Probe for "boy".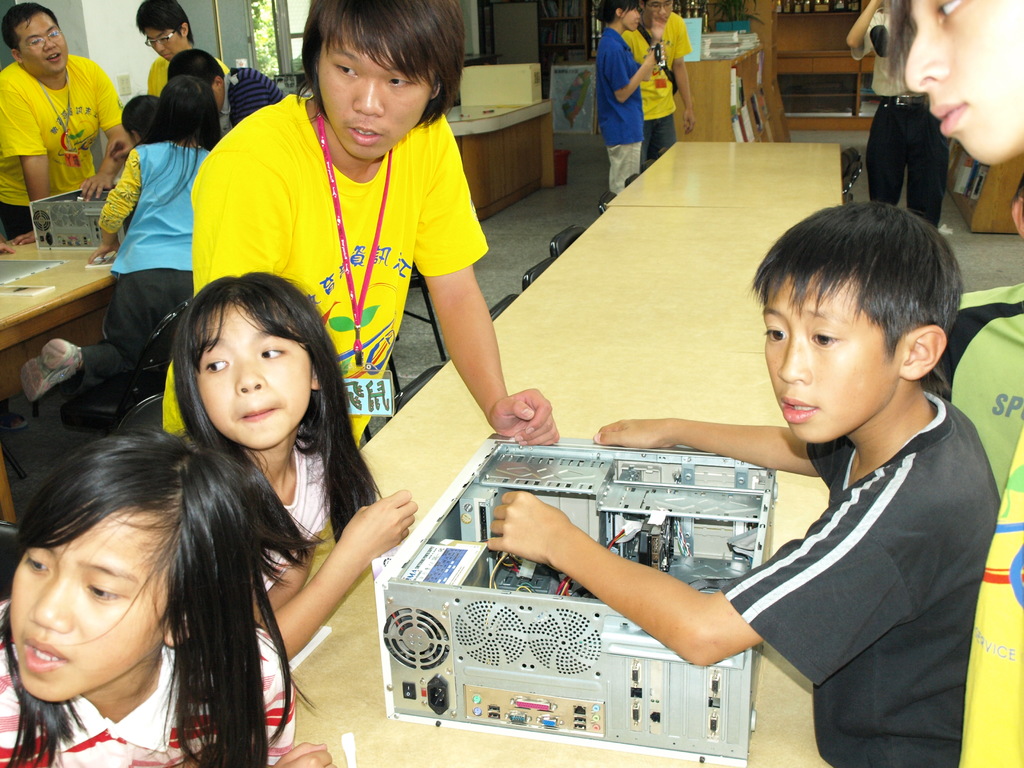
Probe result: <box>675,164,1003,758</box>.
